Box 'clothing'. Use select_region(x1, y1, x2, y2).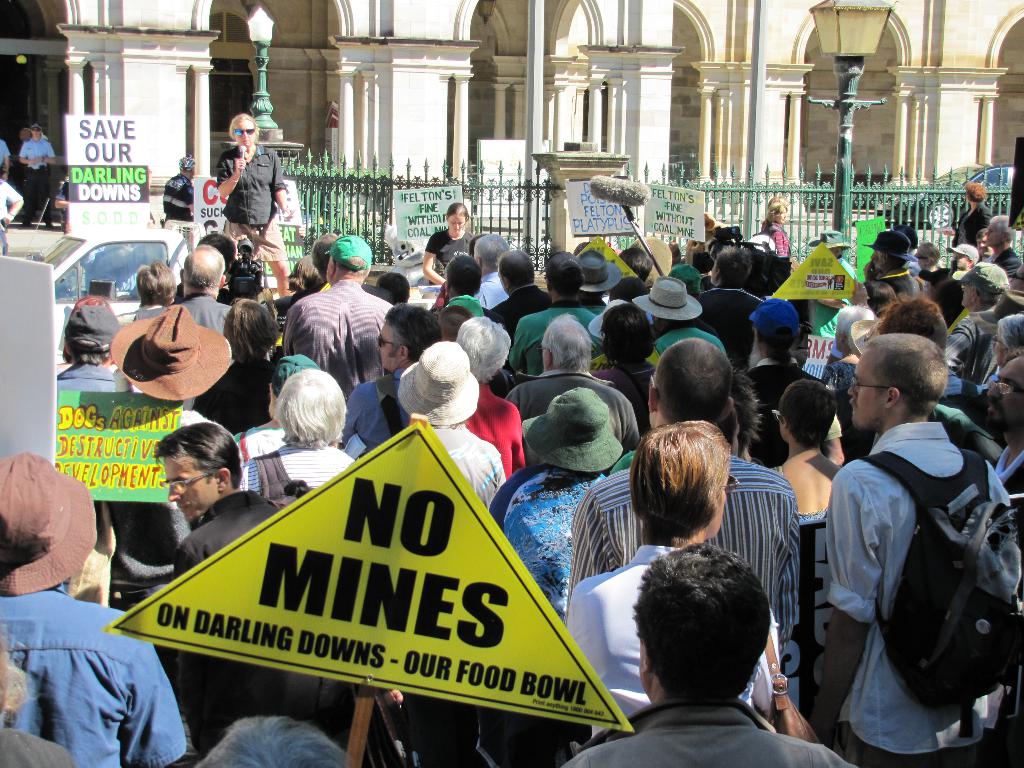
select_region(342, 371, 382, 445).
